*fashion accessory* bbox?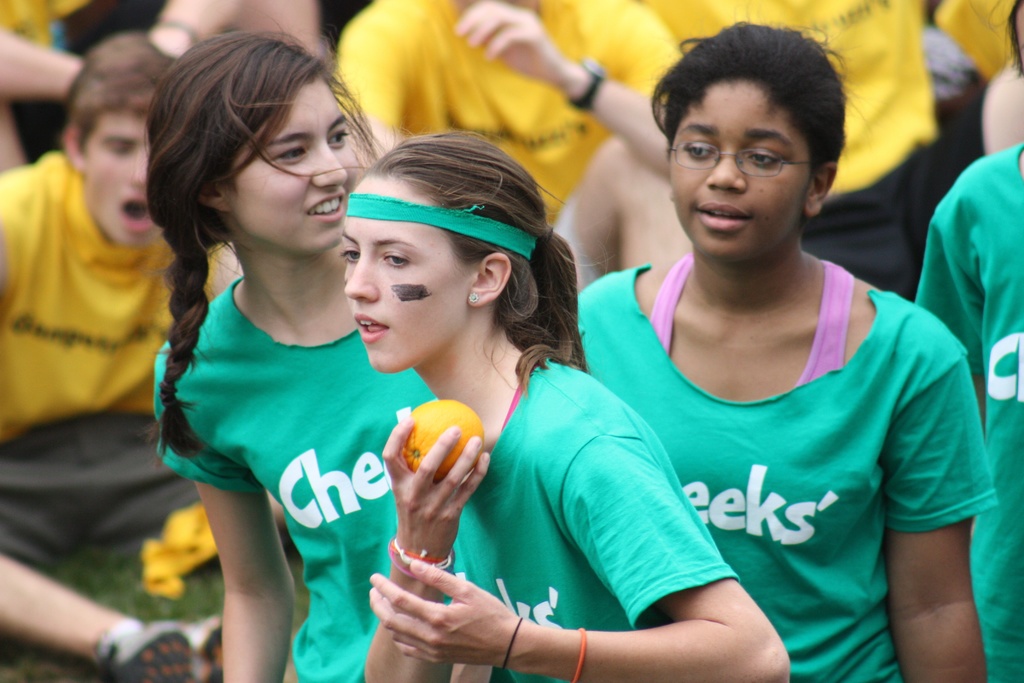
{"x1": 388, "y1": 537, "x2": 448, "y2": 564}
